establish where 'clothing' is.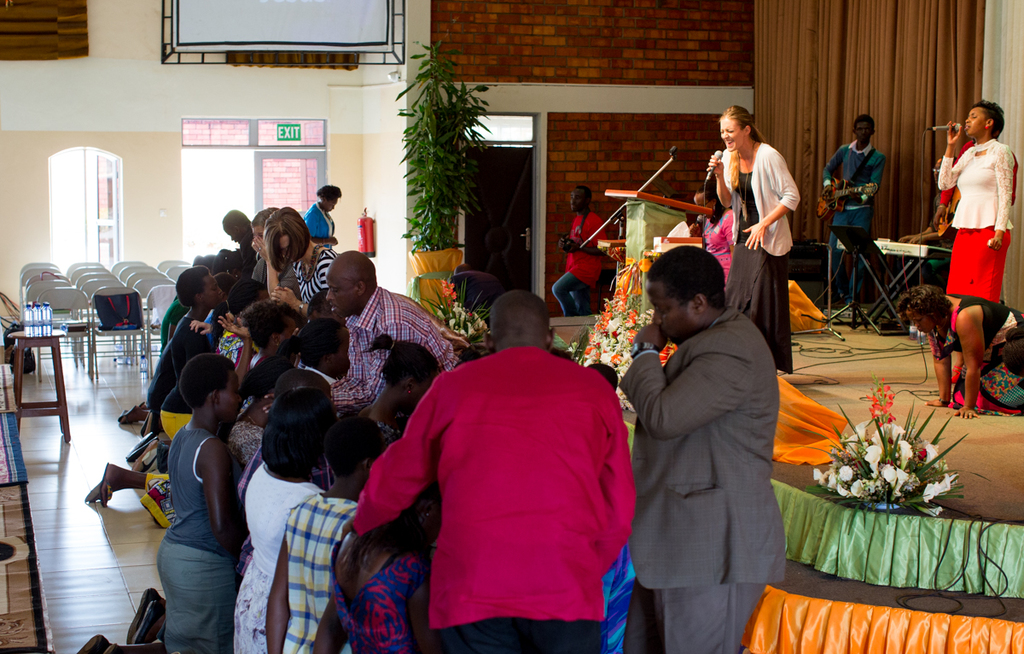
Established at bbox=[723, 144, 802, 377].
